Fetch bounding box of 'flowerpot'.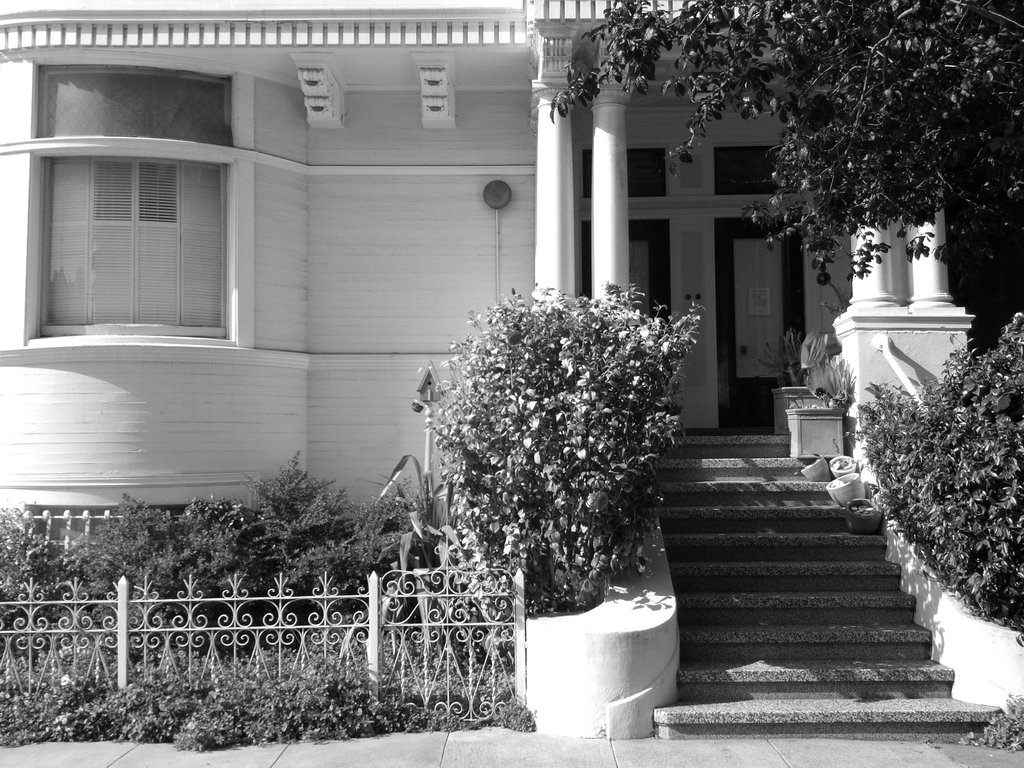
Bbox: 824 471 865 505.
